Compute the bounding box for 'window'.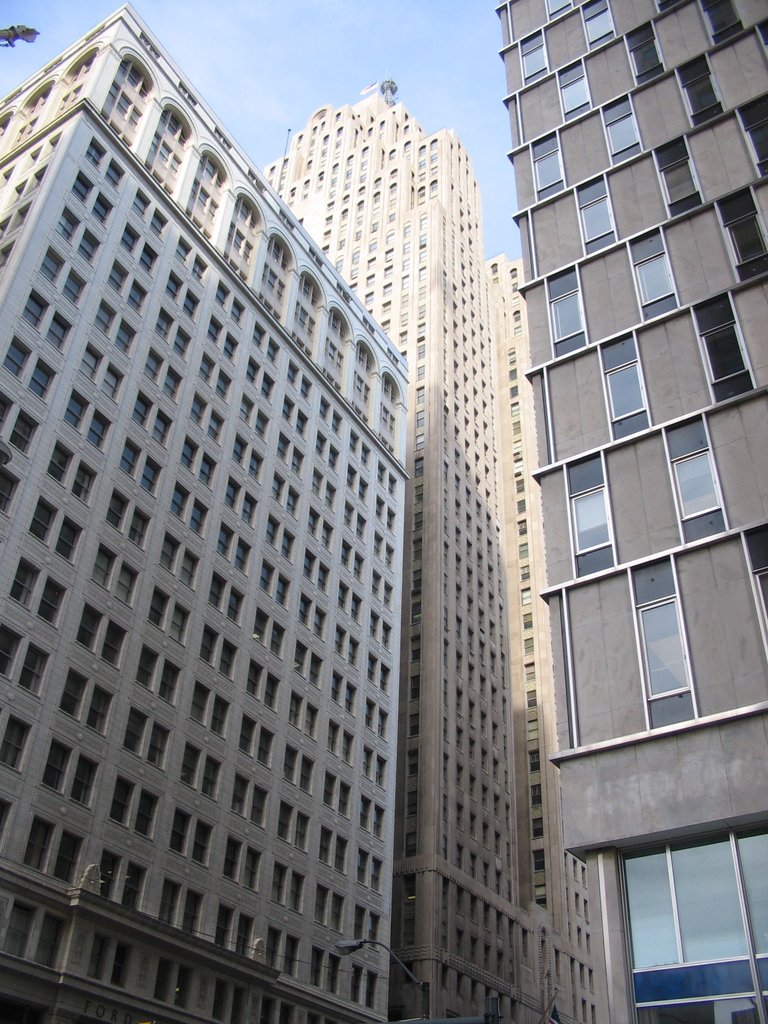
(378,614,392,653).
